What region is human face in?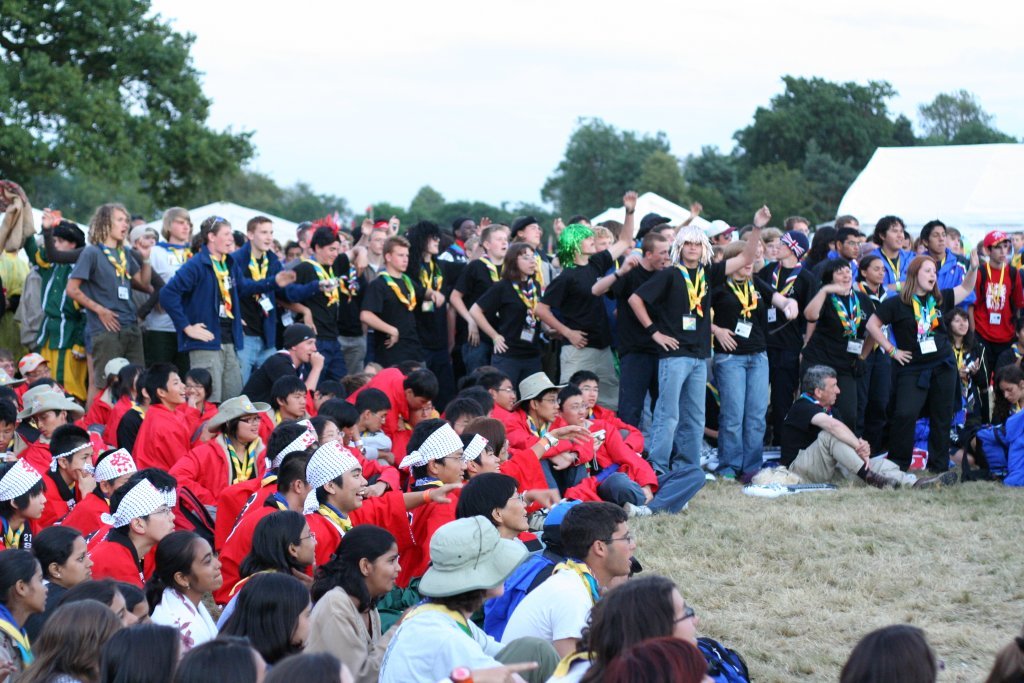
(820, 376, 844, 403).
